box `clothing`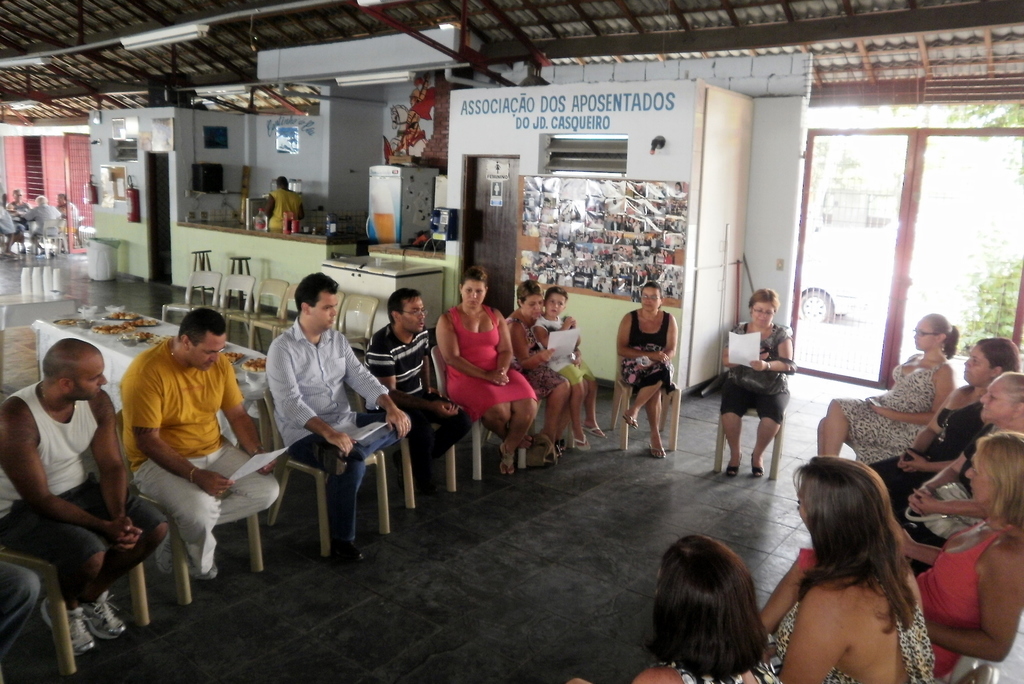
x1=901, y1=432, x2=991, y2=551
